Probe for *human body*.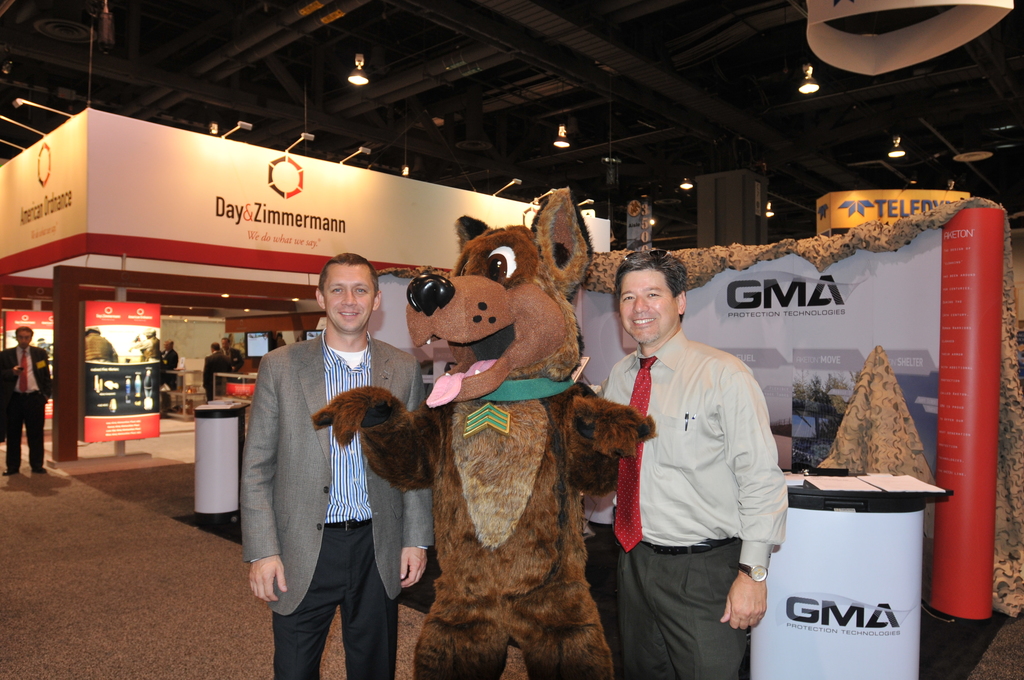
Probe result: (206,343,227,405).
